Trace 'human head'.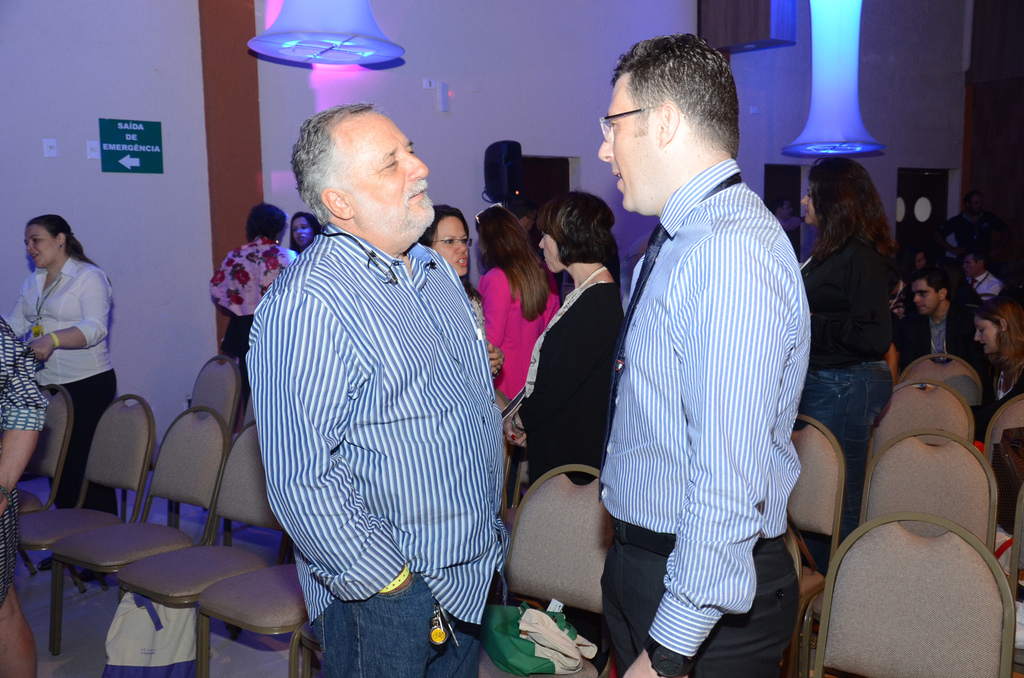
Traced to detection(964, 195, 983, 213).
